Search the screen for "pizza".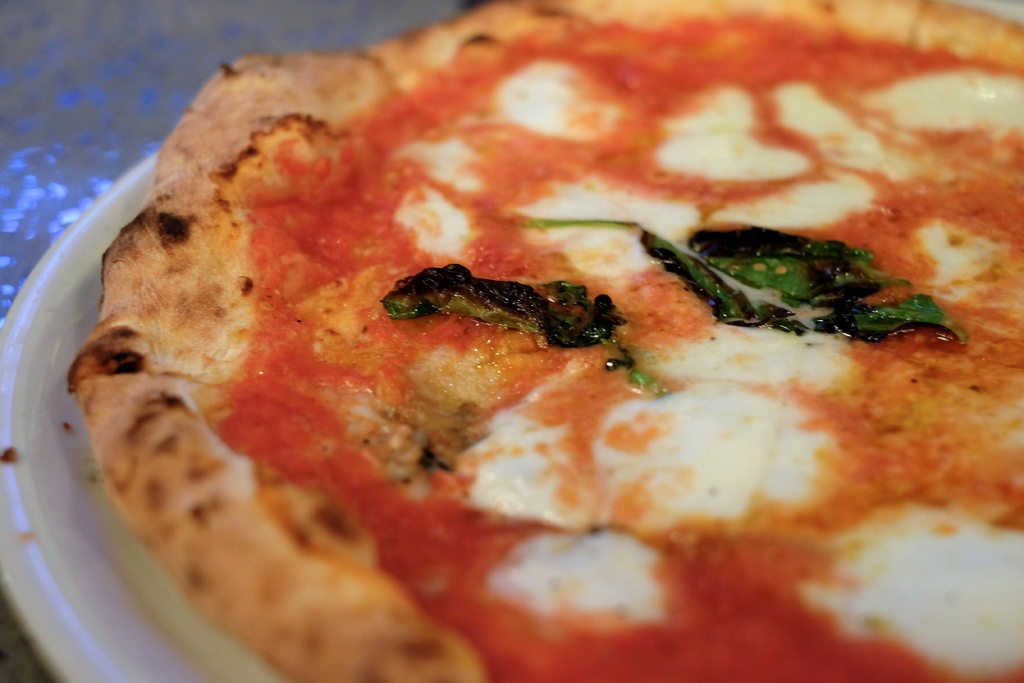
Found at x1=67 y1=0 x2=1022 y2=677.
